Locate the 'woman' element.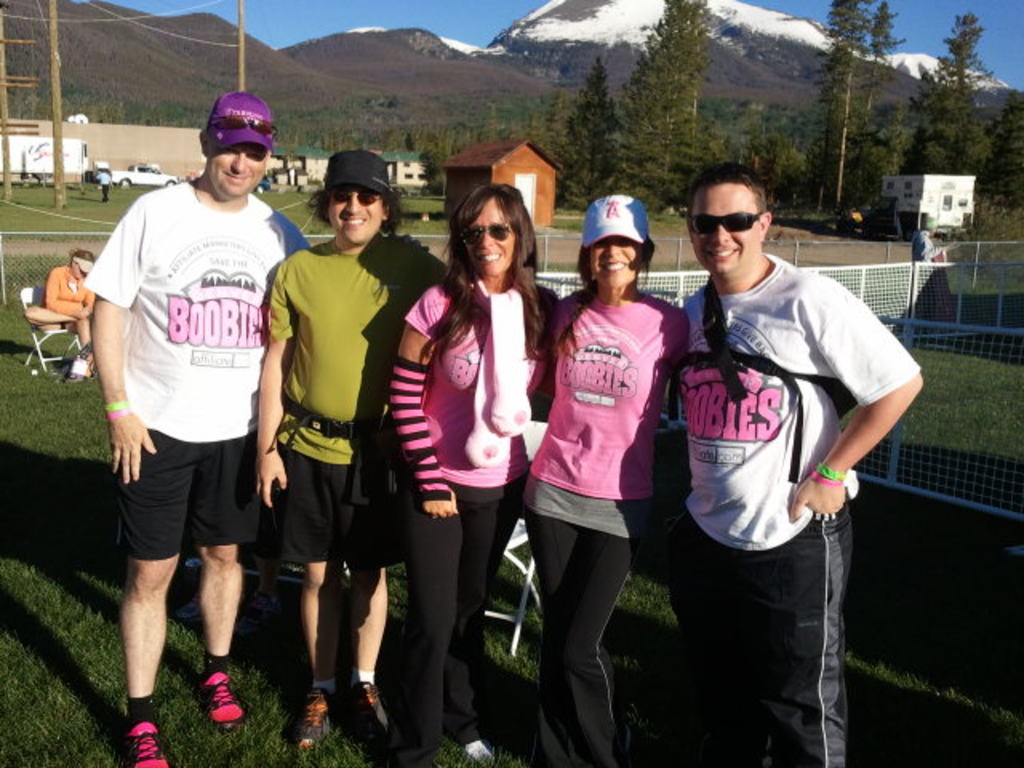
Element bbox: {"left": 27, "top": 250, "right": 98, "bottom": 378}.
